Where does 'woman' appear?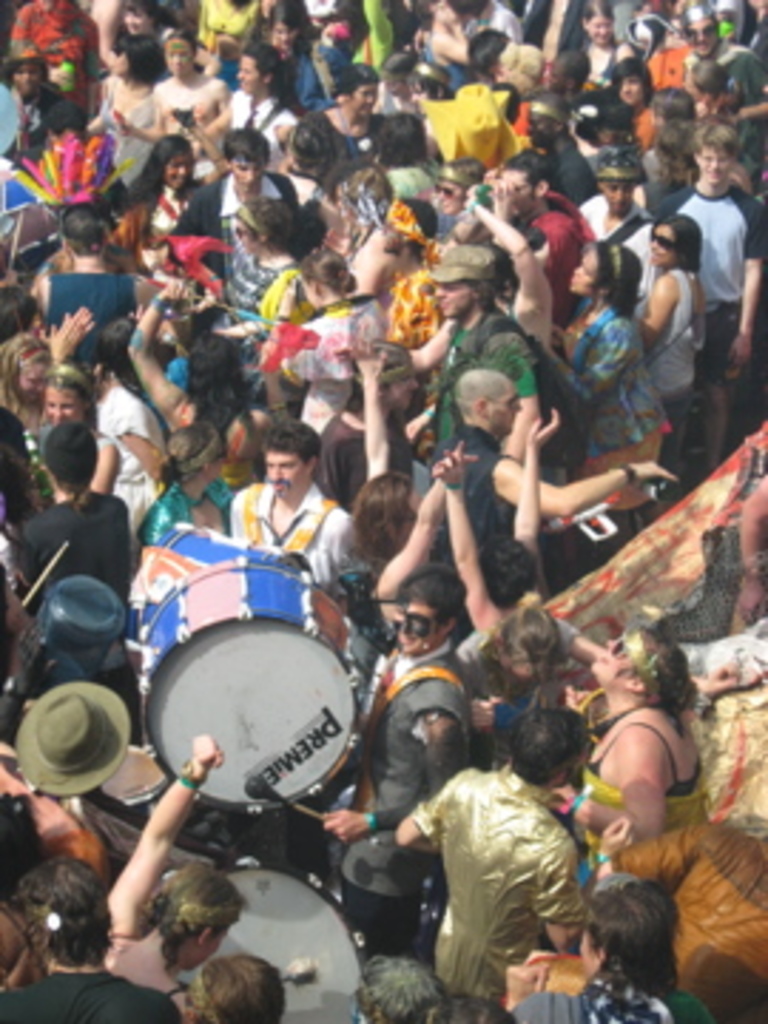
Appears at Rect(145, 131, 228, 265).
